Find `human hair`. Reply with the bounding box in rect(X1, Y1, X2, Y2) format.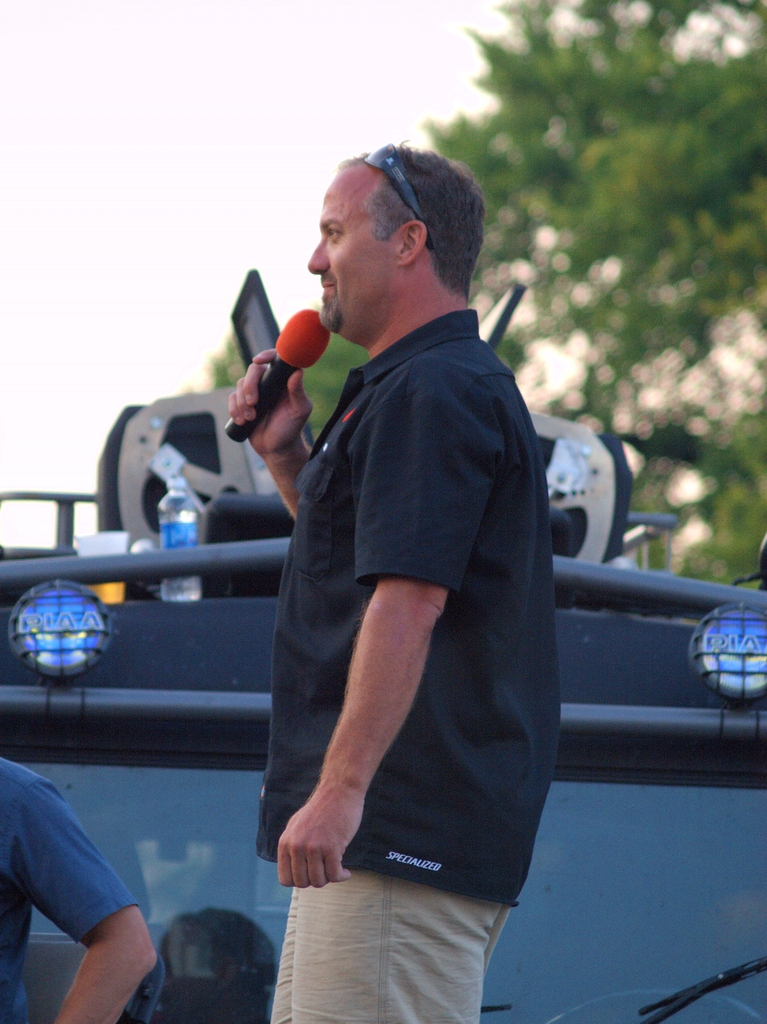
rect(157, 920, 262, 1017).
